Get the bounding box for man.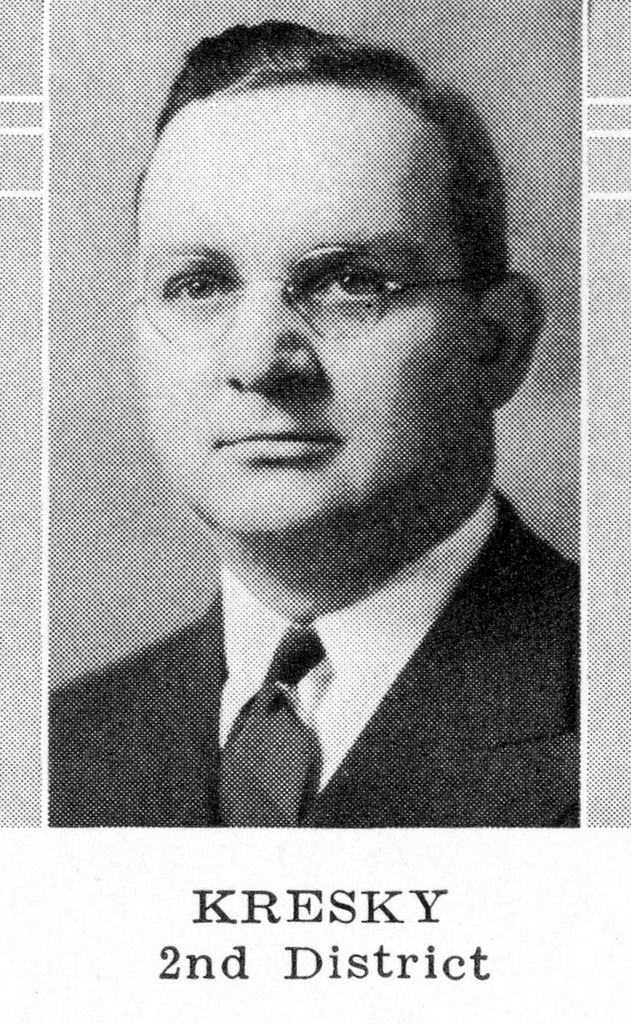
{"x1": 49, "y1": 68, "x2": 593, "y2": 867}.
